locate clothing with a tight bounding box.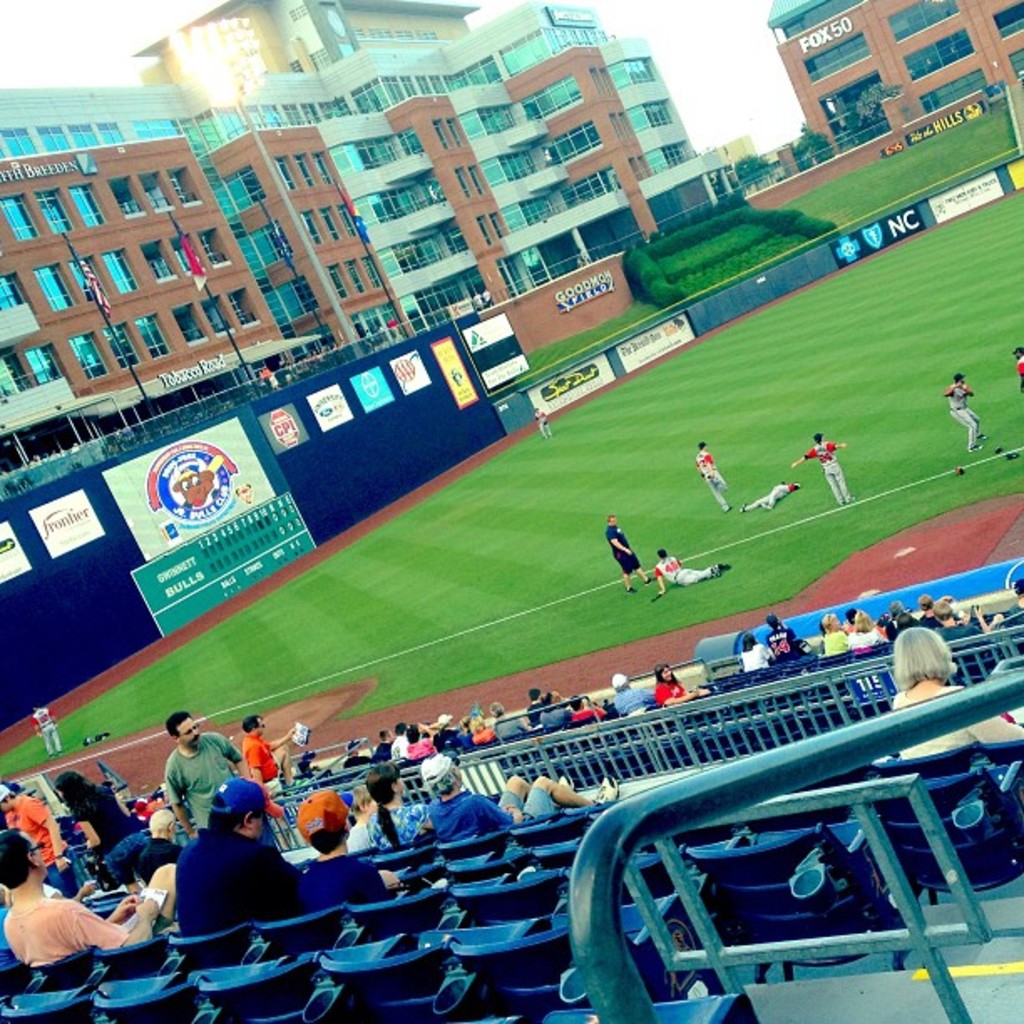
pyautogui.locateOnScreen(361, 793, 428, 855).
